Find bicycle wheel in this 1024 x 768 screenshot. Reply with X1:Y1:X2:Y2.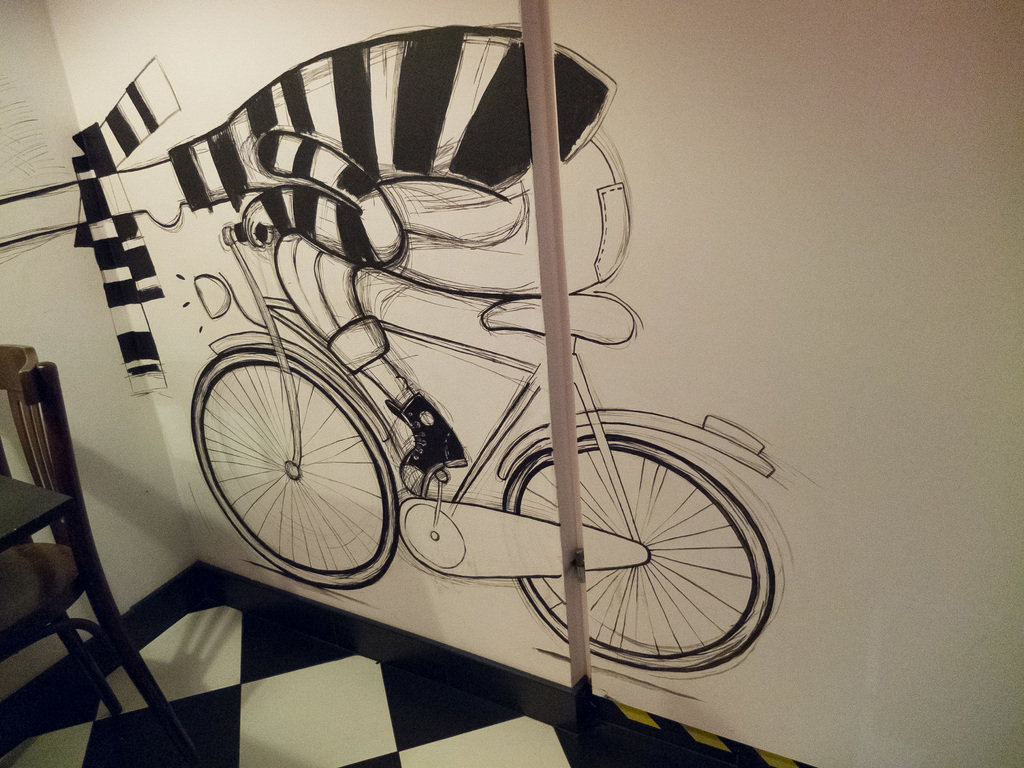
223:340:403:597.
